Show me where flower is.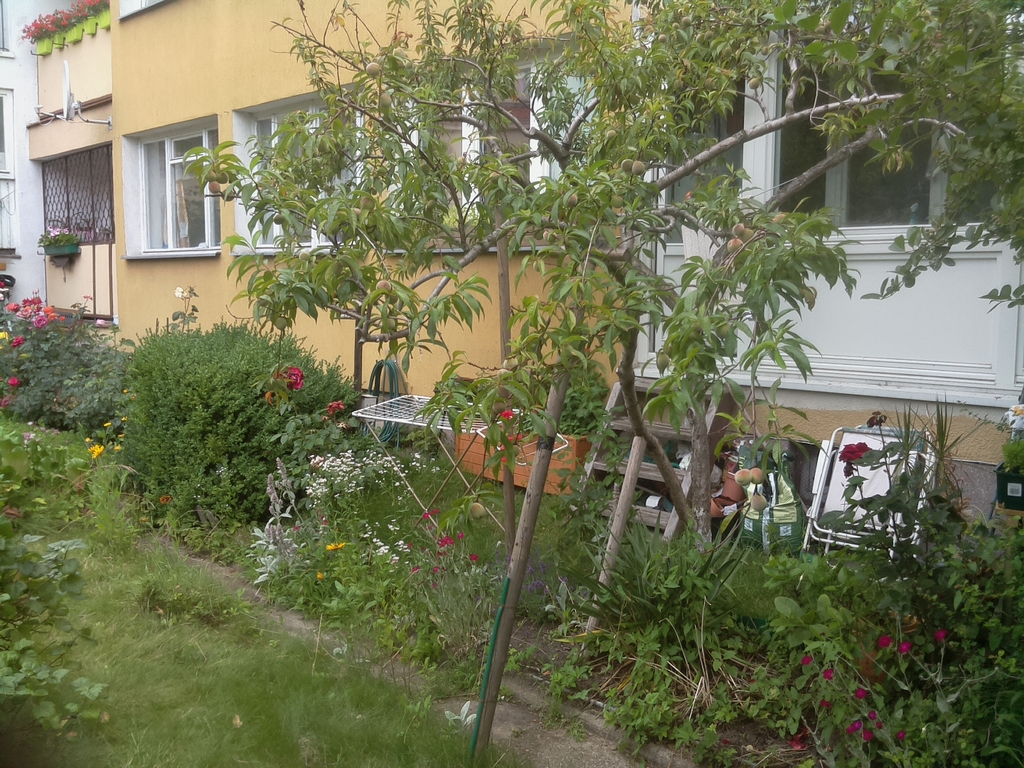
flower is at x1=823, y1=666, x2=836, y2=678.
